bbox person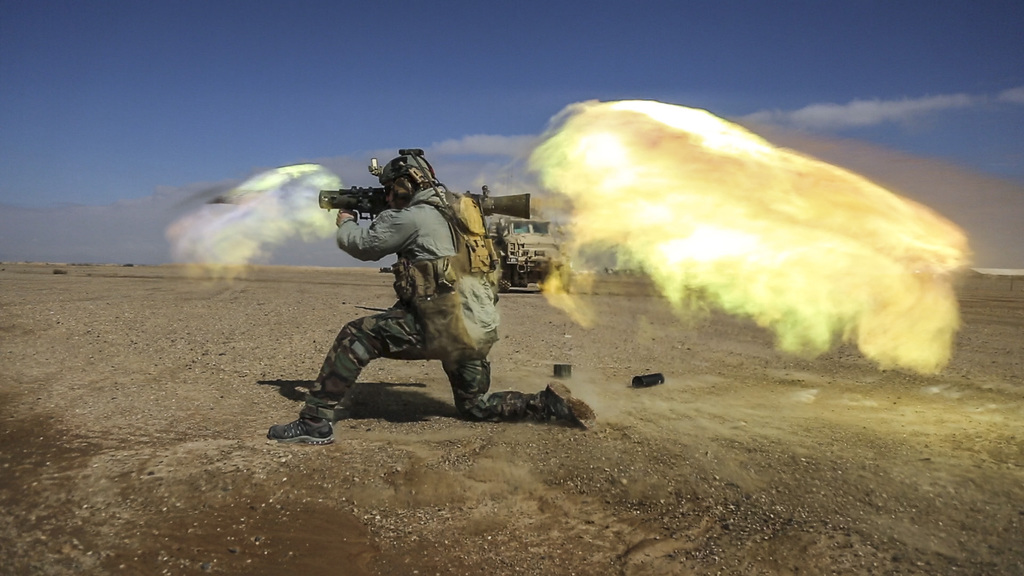
rect(291, 146, 511, 435)
